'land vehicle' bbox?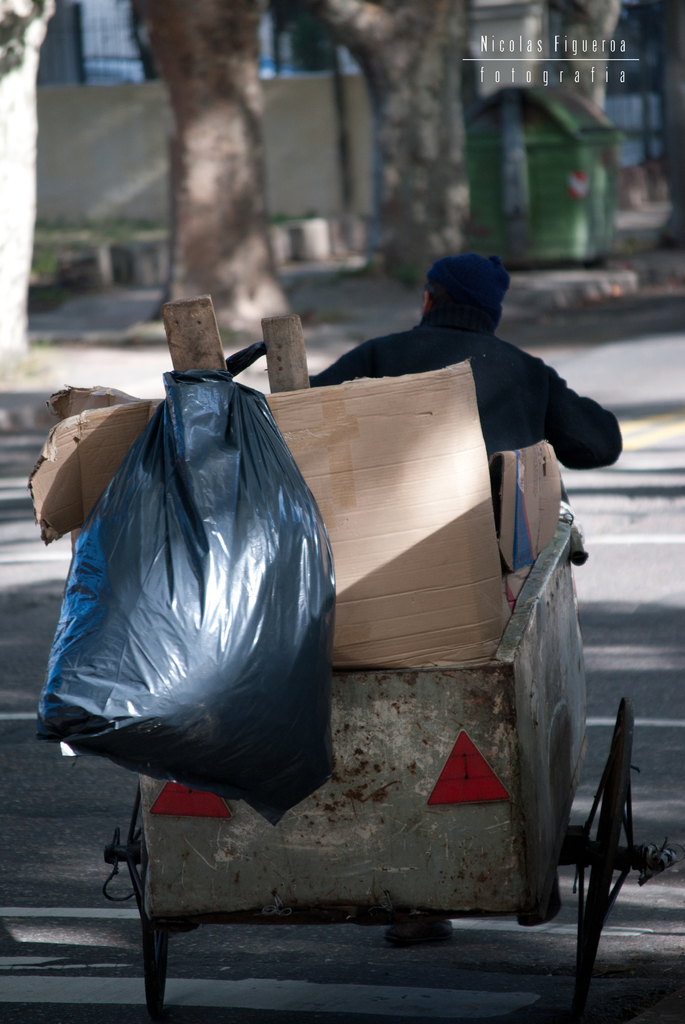
bbox(31, 289, 681, 1012)
